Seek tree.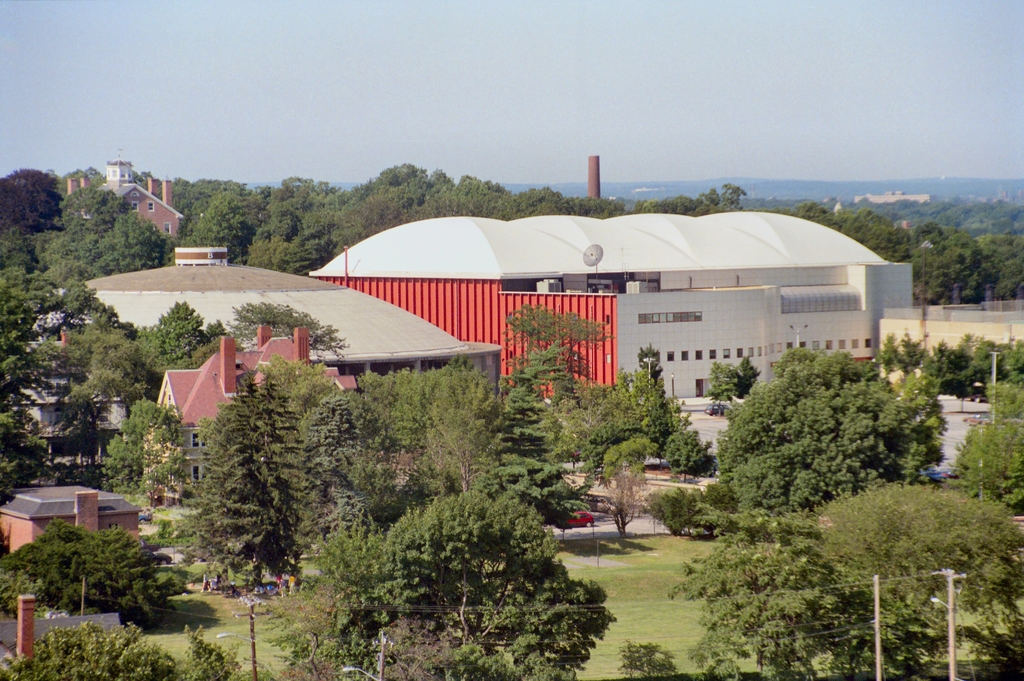
locate(311, 382, 374, 521).
